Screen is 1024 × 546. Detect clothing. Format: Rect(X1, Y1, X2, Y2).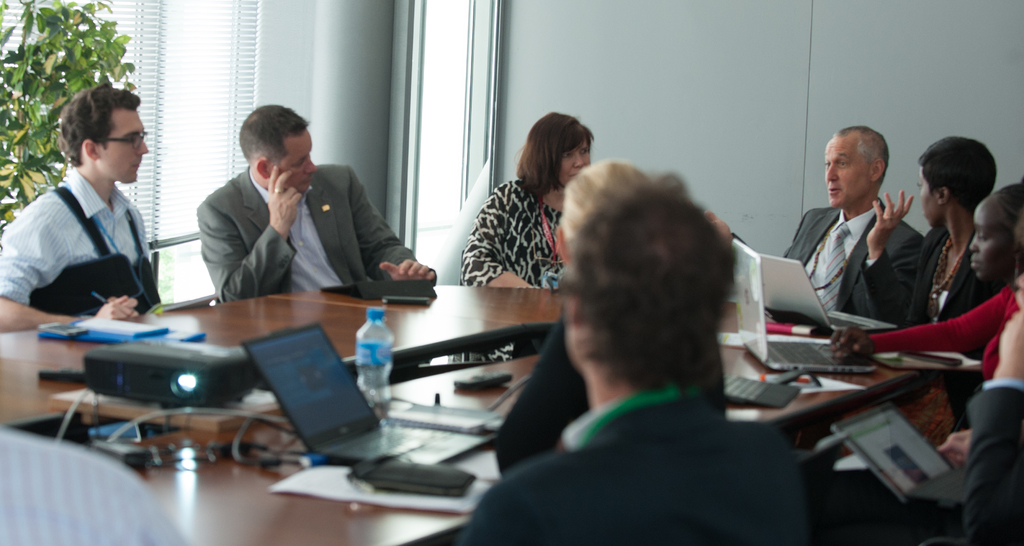
Rect(189, 160, 414, 303).
